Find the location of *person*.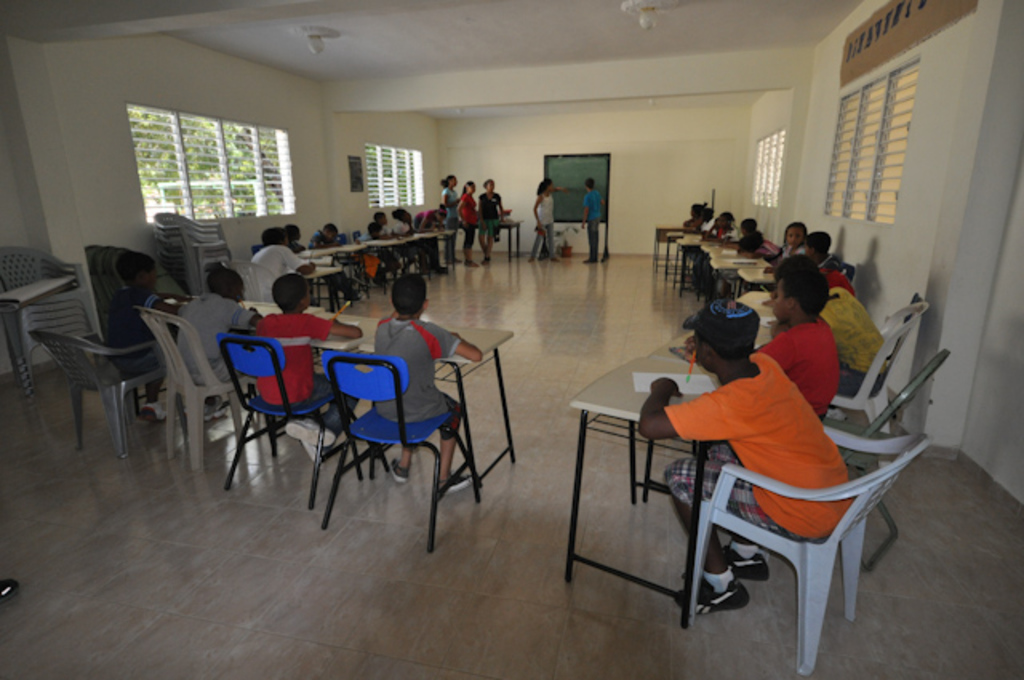
Location: (370,269,483,498).
